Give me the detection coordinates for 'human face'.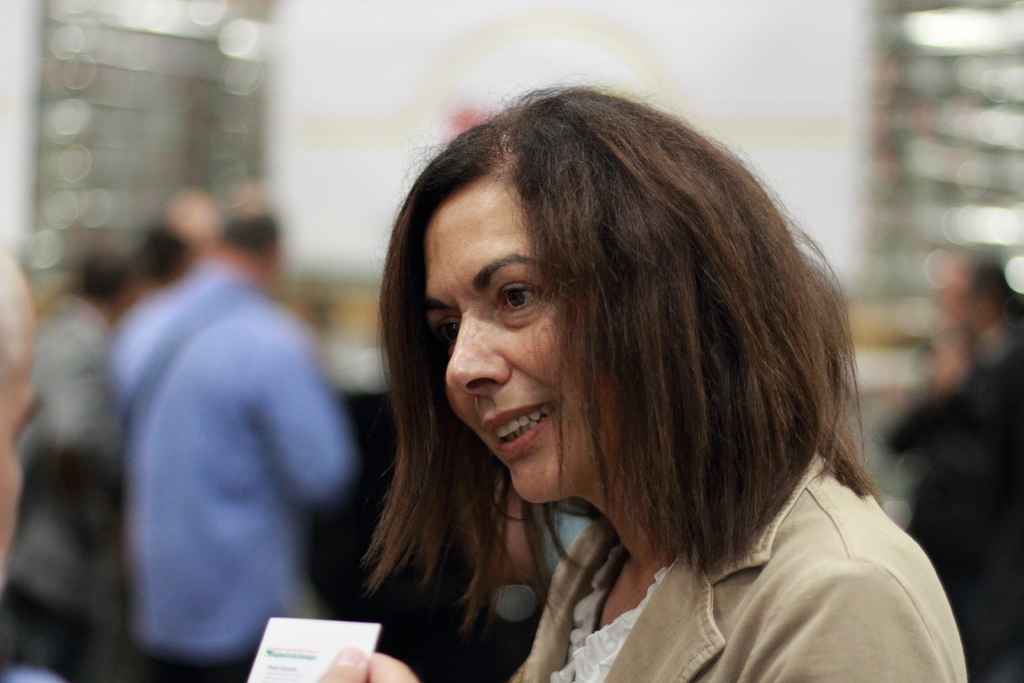
pyautogui.locateOnScreen(426, 162, 624, 504).
